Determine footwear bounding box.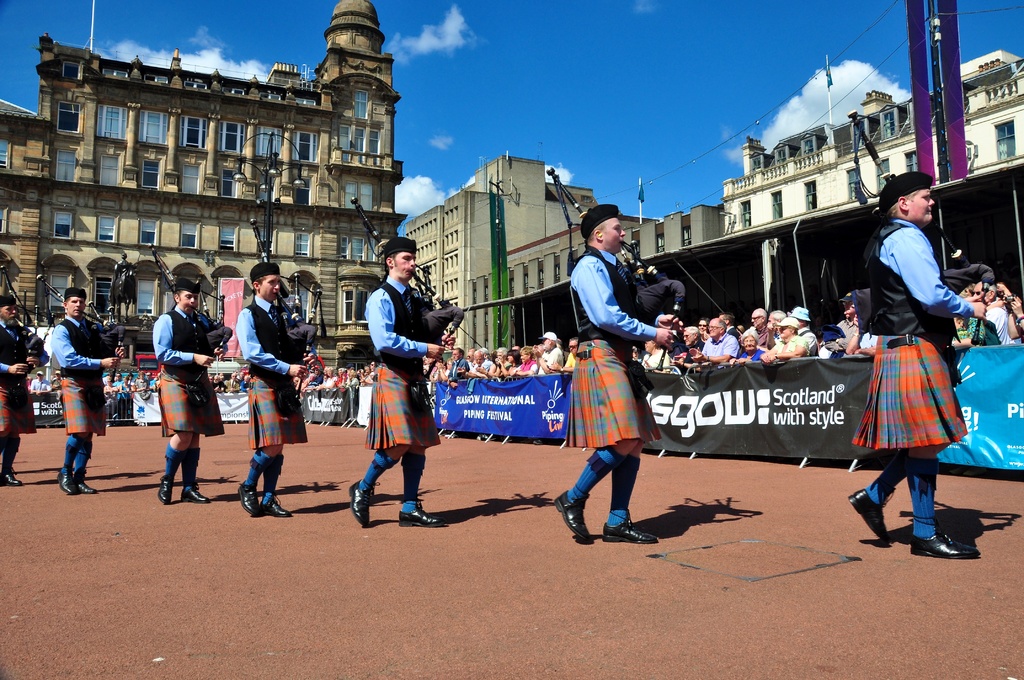
Determined: 904,493,986,562.
